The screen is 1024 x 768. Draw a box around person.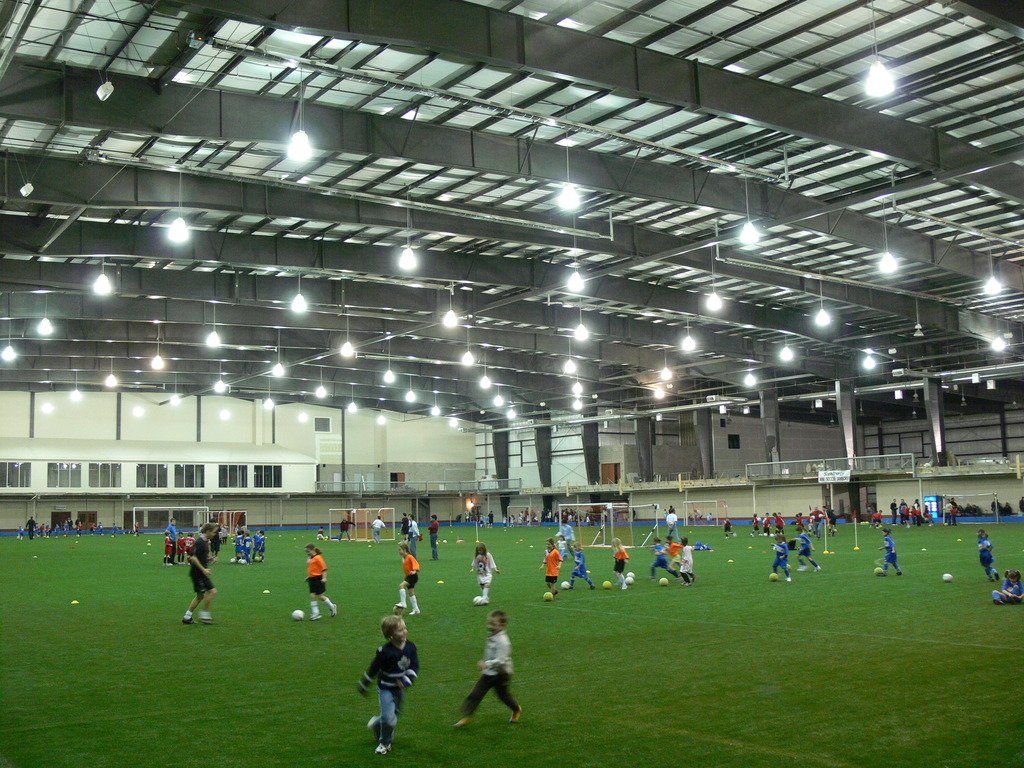
(left=470, top=543, right=501, bottom=605).
